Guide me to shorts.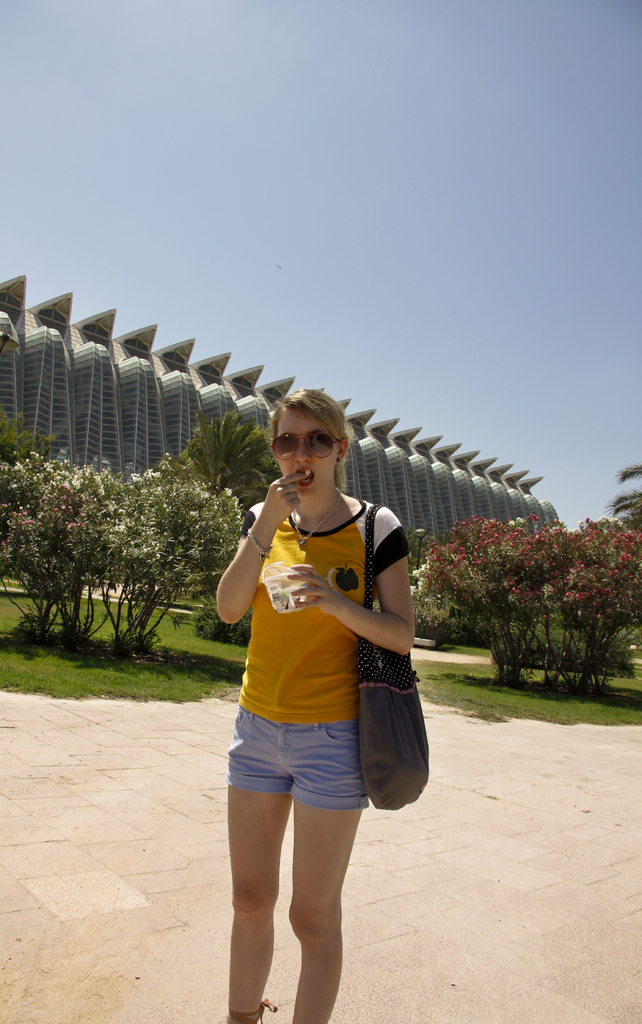
Guidance: {"left": 226, "top": 707, "right": 370, "bottom": 812}.
